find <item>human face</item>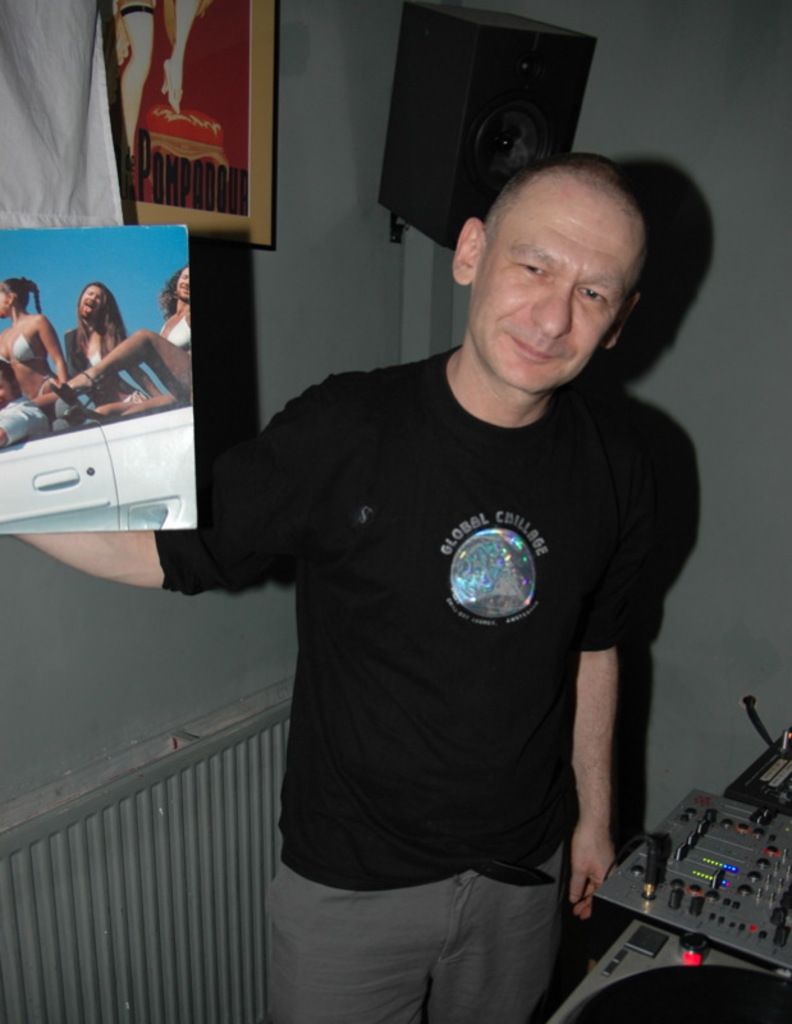
box=[78, 284, 104, 321]
